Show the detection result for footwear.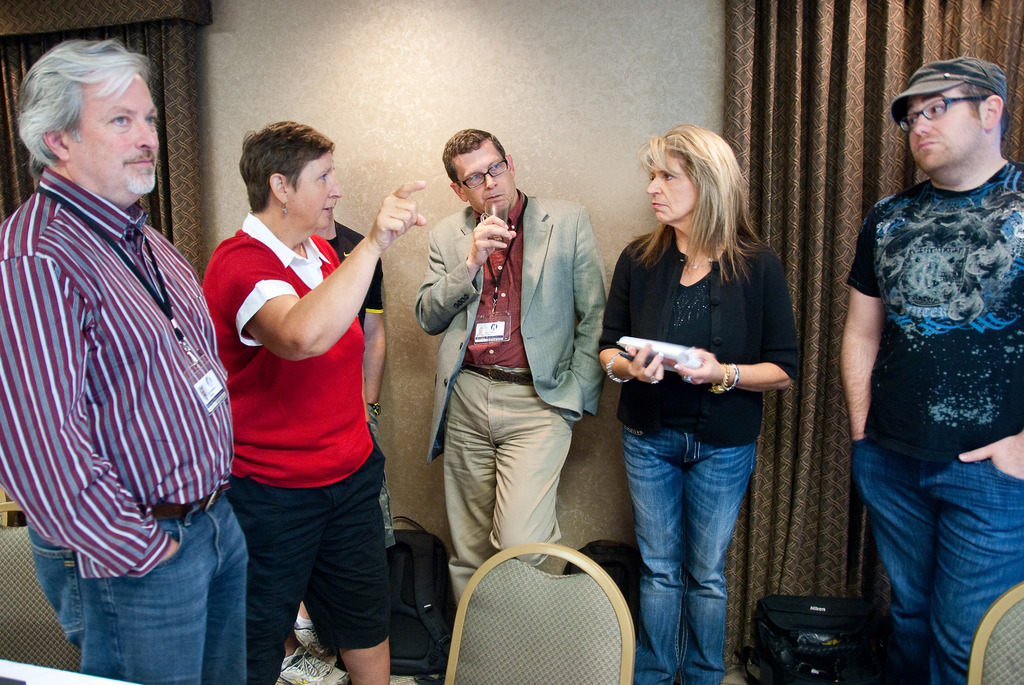
select_region(289, 618, 339, 666).
